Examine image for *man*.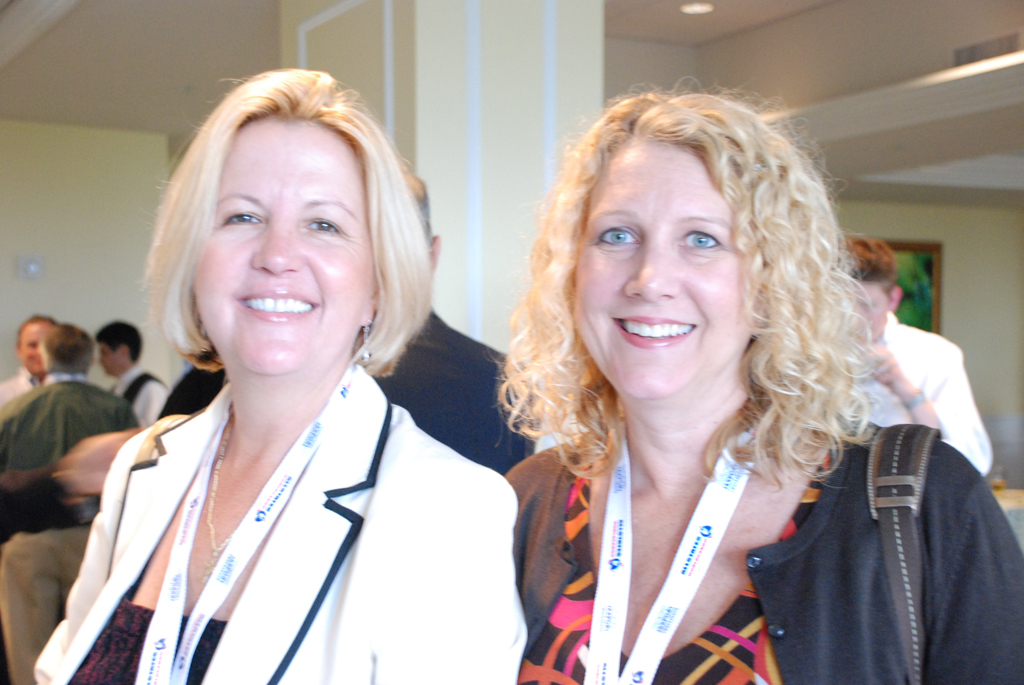
Examination result: locate(0, 321, 140, 684).
